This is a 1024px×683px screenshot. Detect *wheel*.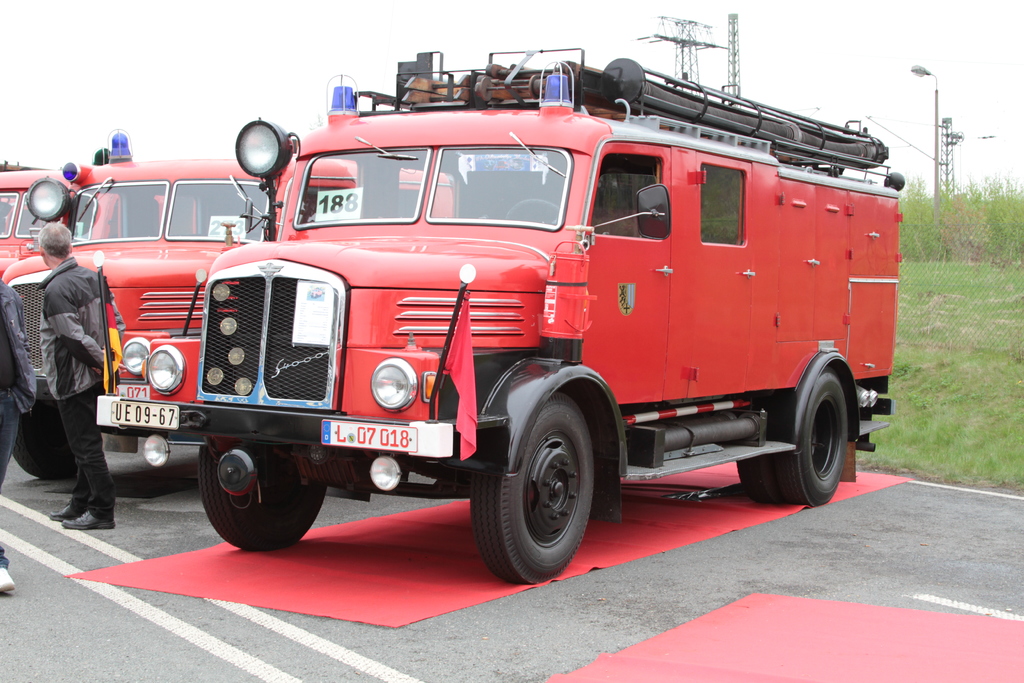
[10,400,79,482].
